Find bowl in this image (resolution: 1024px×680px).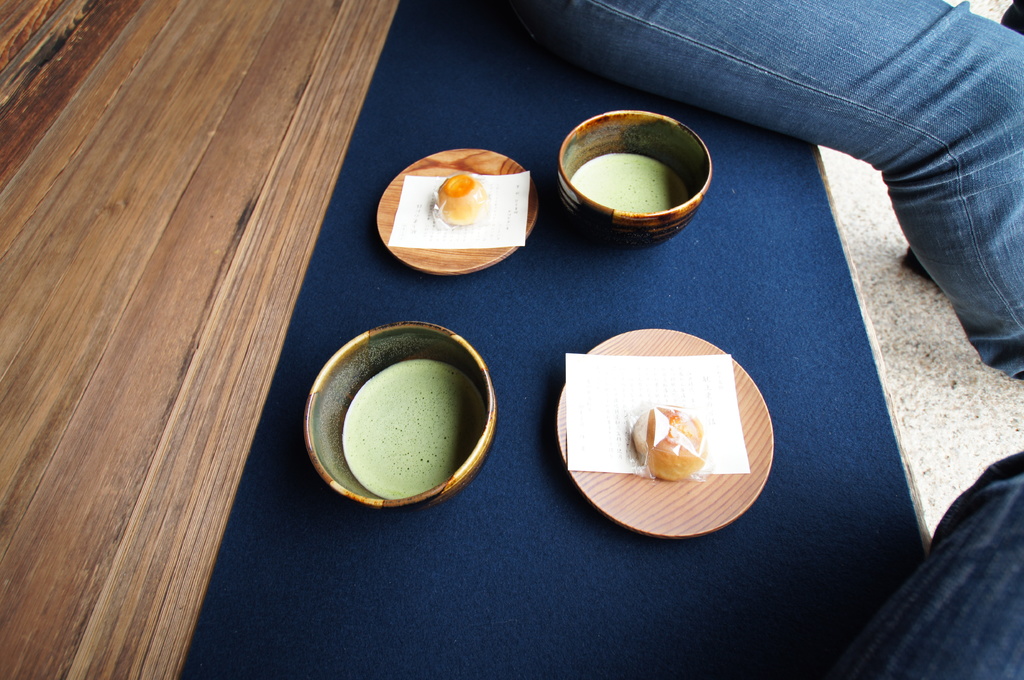
[304, 319, 496, 518].
